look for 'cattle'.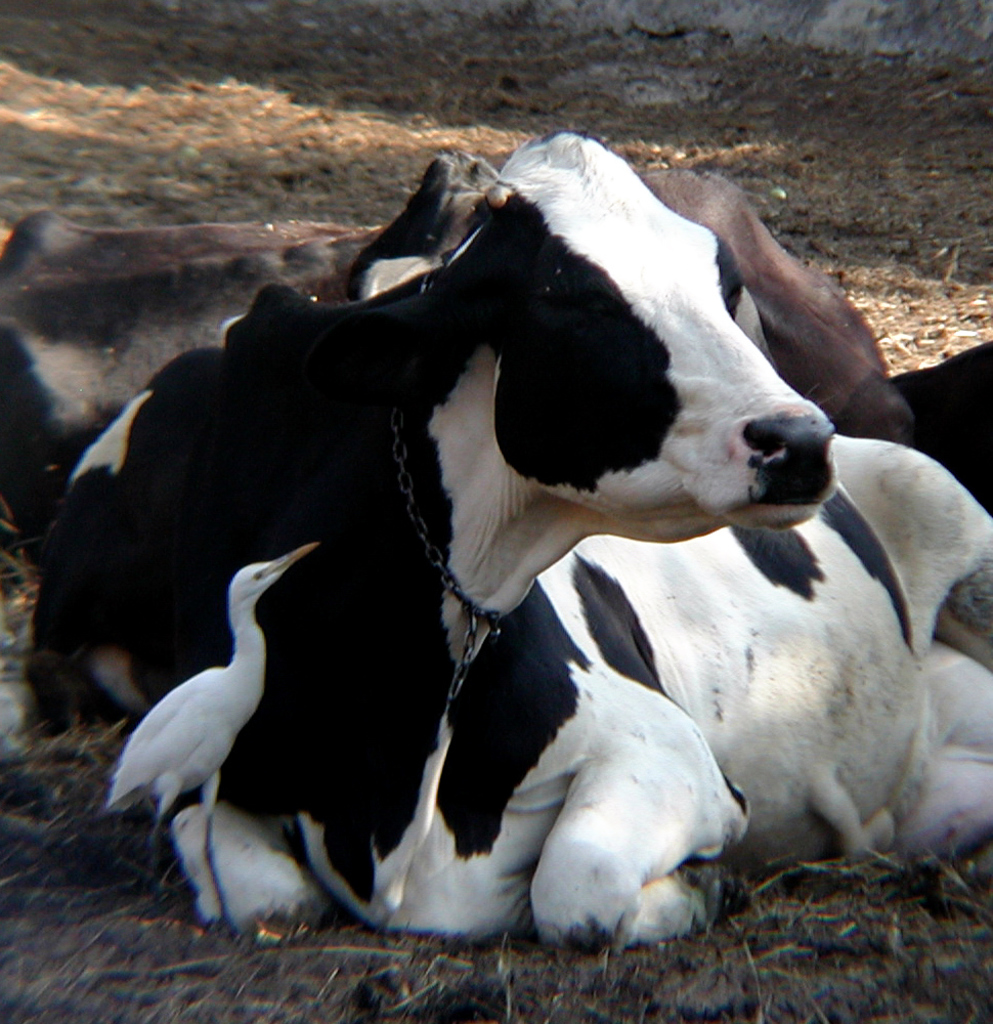
Found: box(0, 162, 913, 552).
